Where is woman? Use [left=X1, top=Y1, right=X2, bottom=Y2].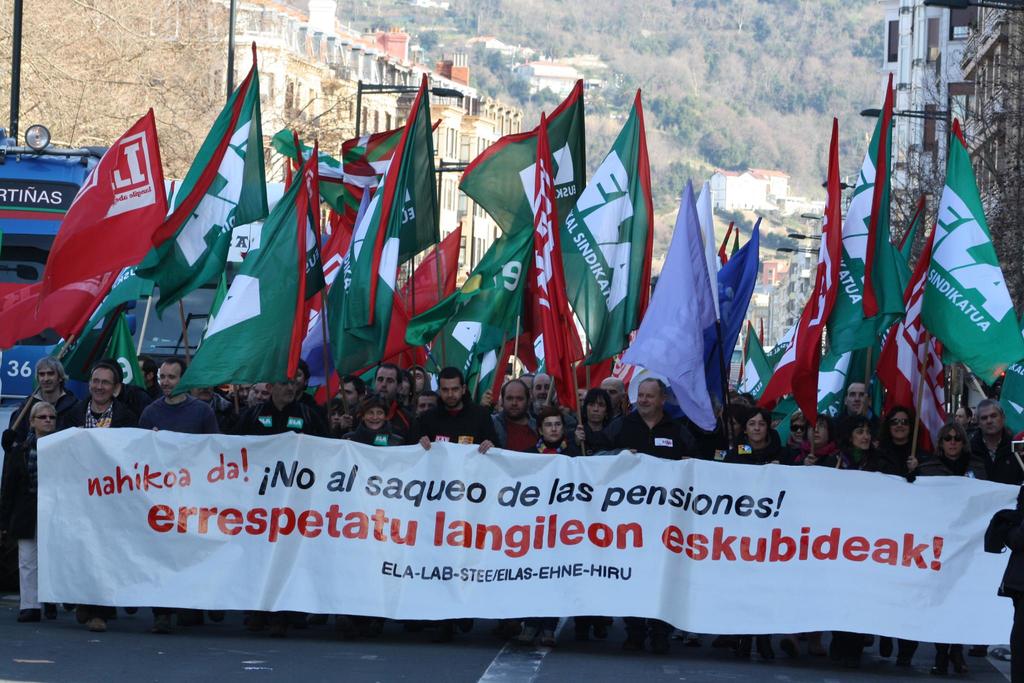
[left=724, top=411, right=795, bottom=671].
